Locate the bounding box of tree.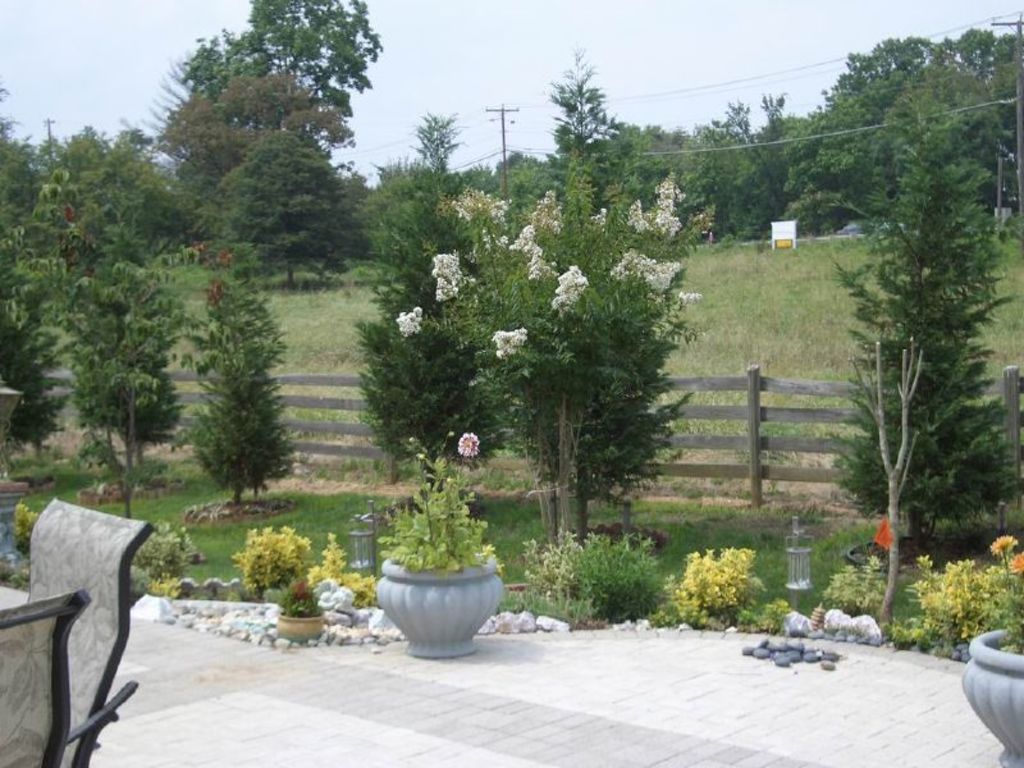
Bounding box: x1=635, y1=175, x2=690, y2=257.
